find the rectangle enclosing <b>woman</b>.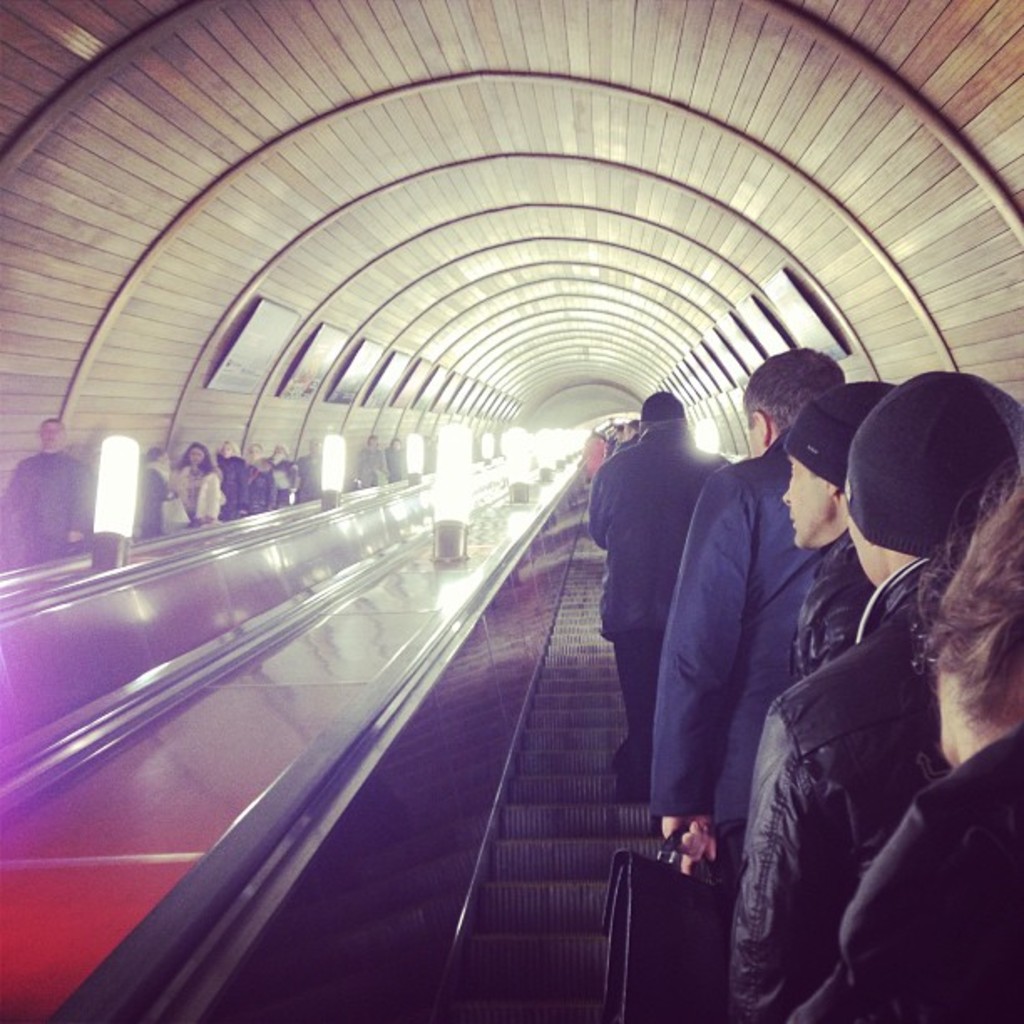
[214,432,251,514].
